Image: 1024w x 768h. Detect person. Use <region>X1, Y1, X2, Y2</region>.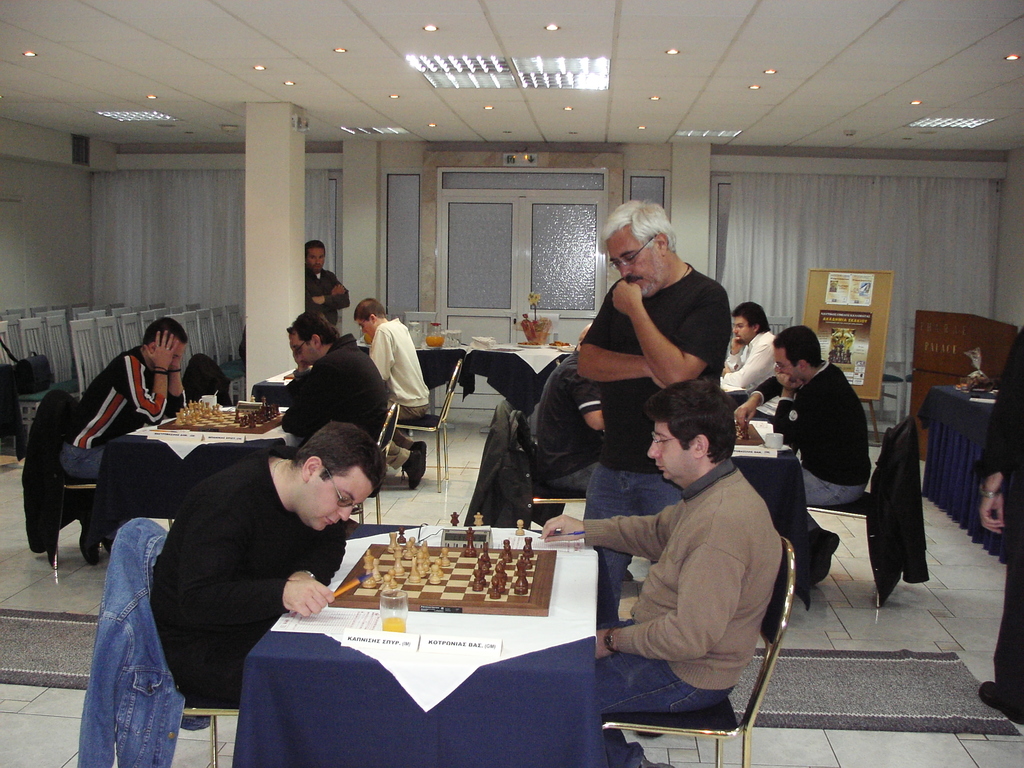
<region>278, 305, 392, 445</region>.
